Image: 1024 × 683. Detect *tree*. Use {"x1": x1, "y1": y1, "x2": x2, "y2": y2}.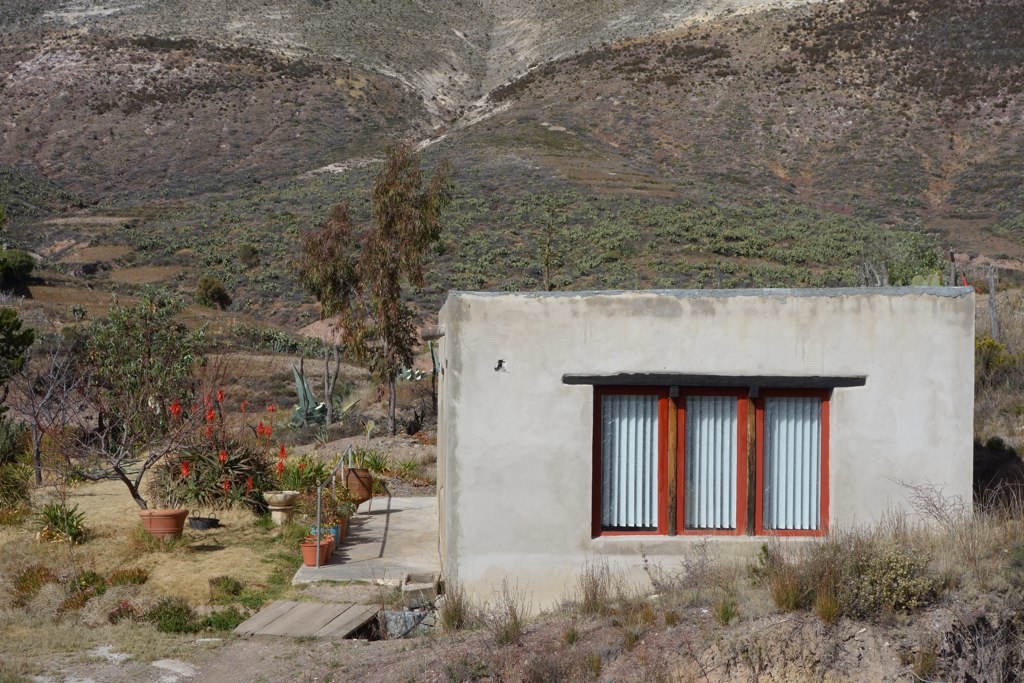
{"x1": 866, "y1": 237, "x2": 910, "y2": 267}.
